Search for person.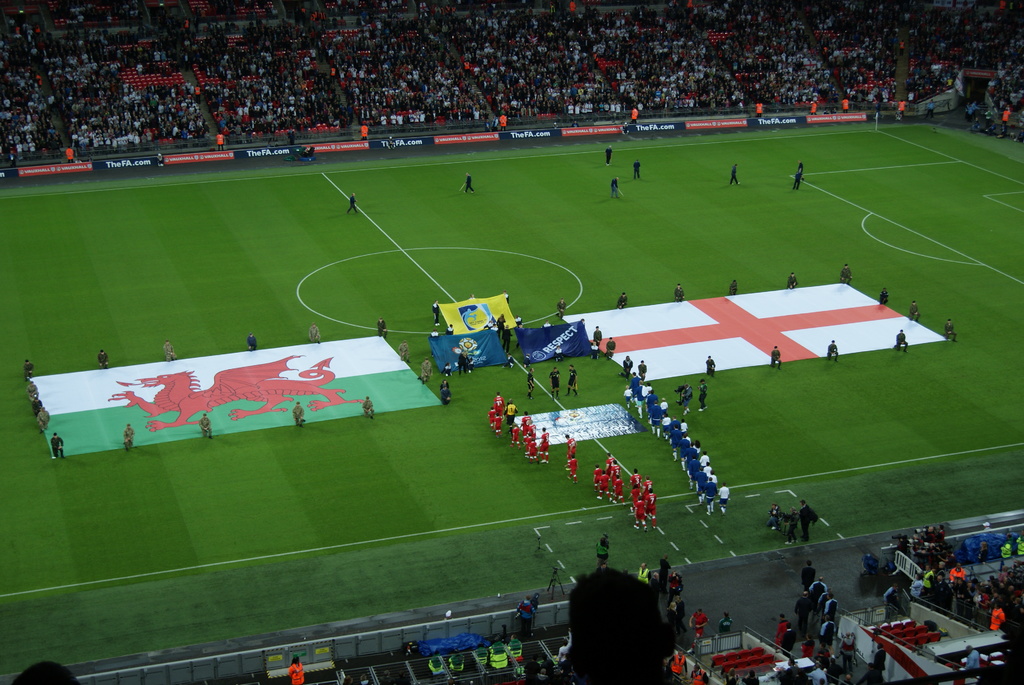
Found at crop(705, 356, 713, 383).
